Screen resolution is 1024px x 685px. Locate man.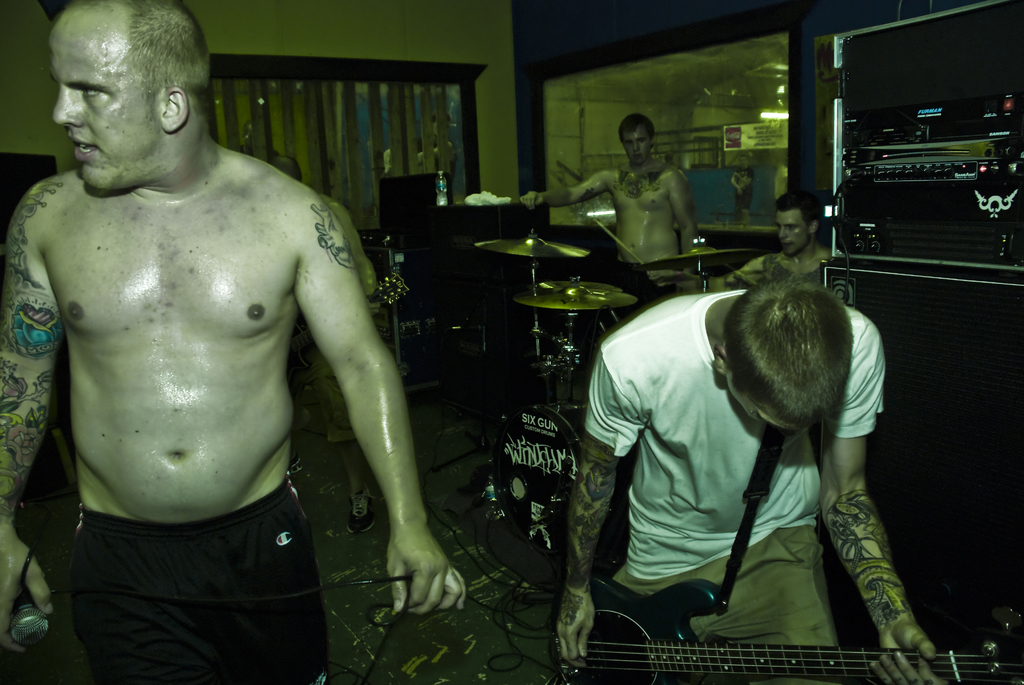
x1=554, y1=276, x2=946, y2=683.
